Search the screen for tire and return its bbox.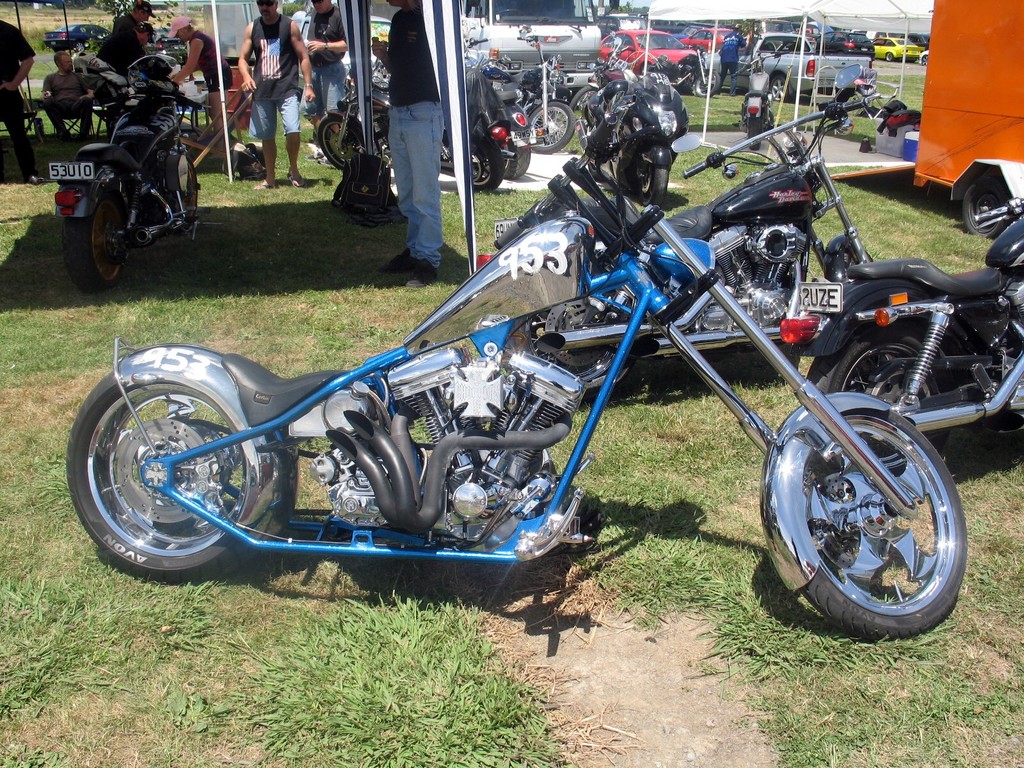
Found: bbox(70, 374, 255, 584).
